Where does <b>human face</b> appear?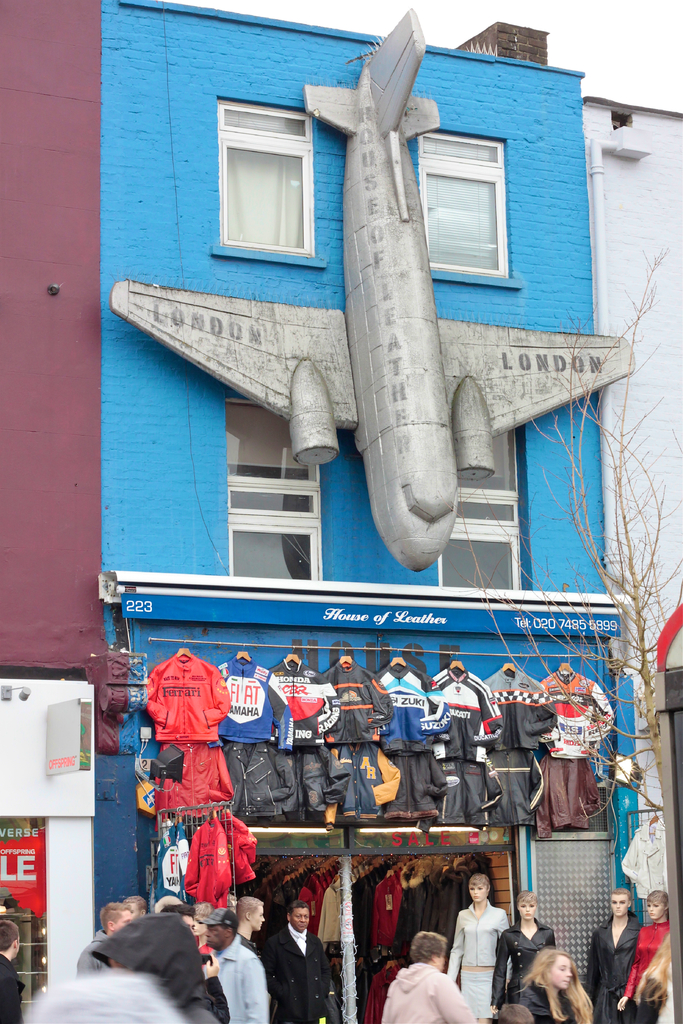
Appears at x1=251 y1=905 x2=264 y2=930.
